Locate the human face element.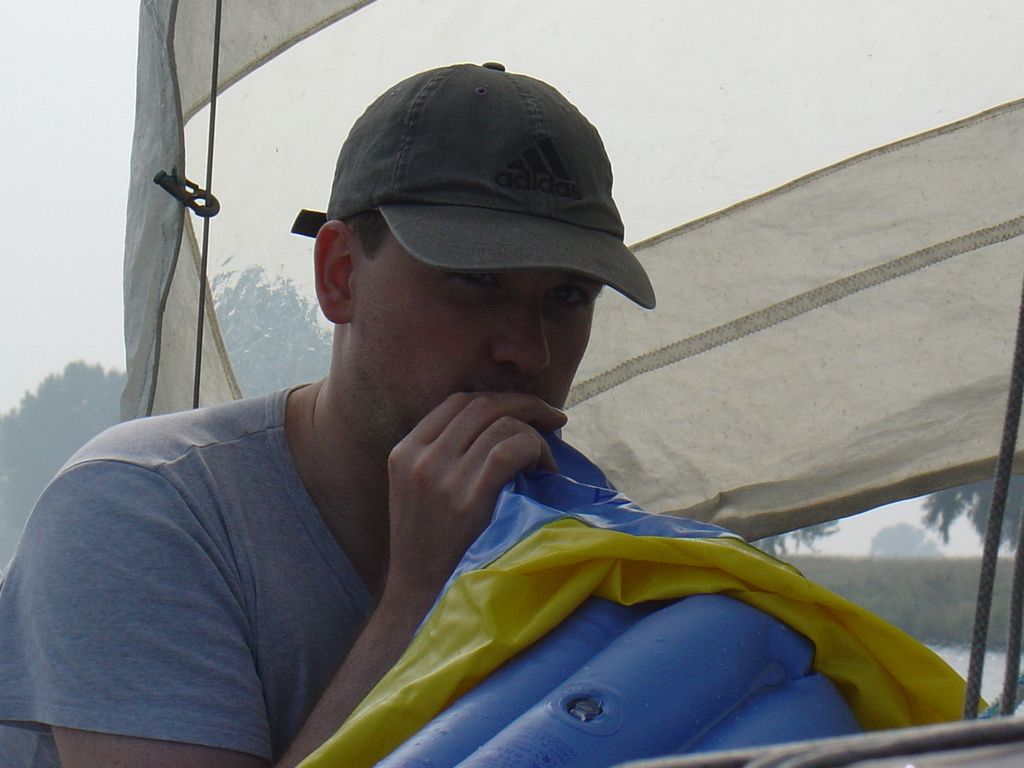
Element bbox: (358, 226, 603, 430).
